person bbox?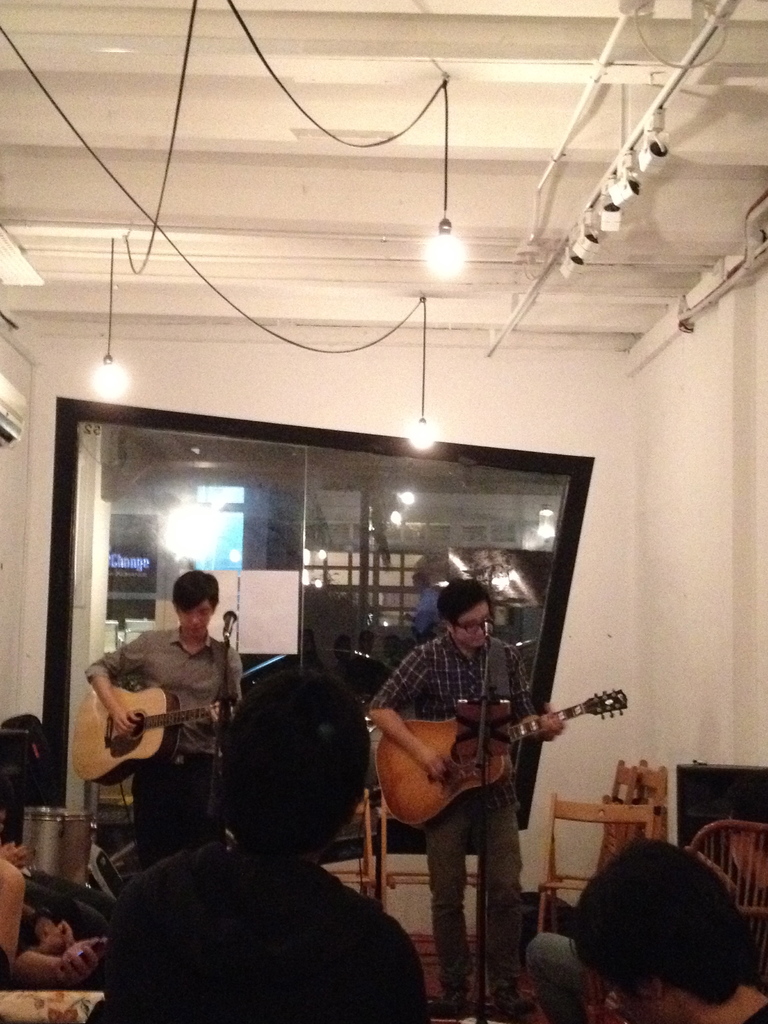
pyautogui.locateOnScreen(565, 829, 767, 1023)
